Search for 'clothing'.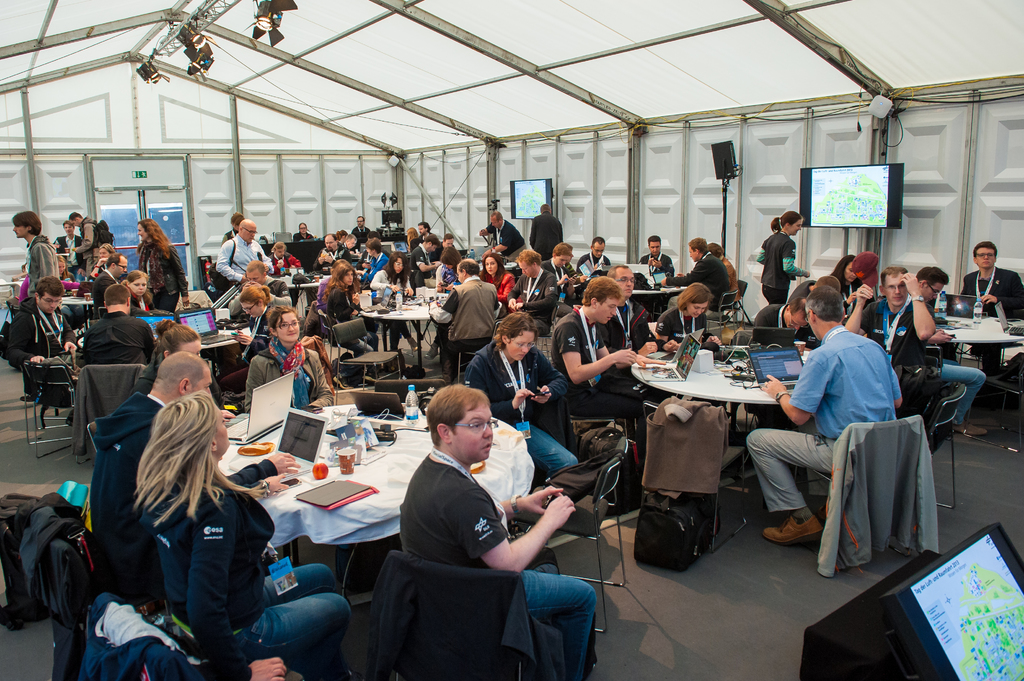
Found at bbox(657, 305, 709, 333).
